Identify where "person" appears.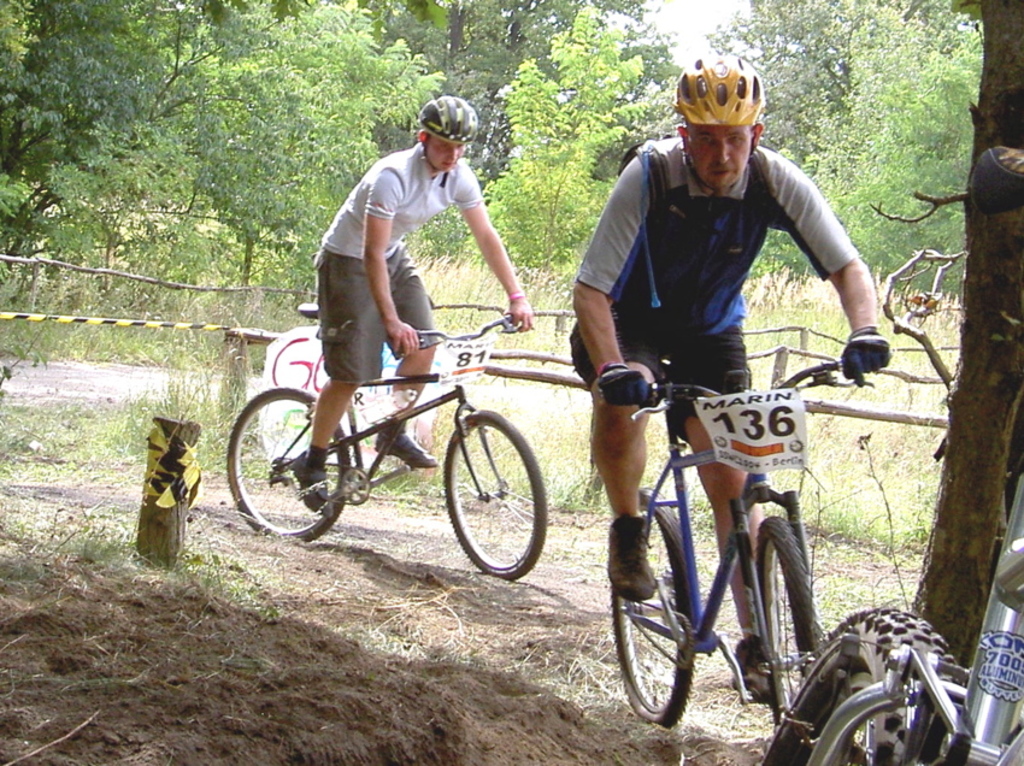
Appears at crop(282, 95, 535, 511).
